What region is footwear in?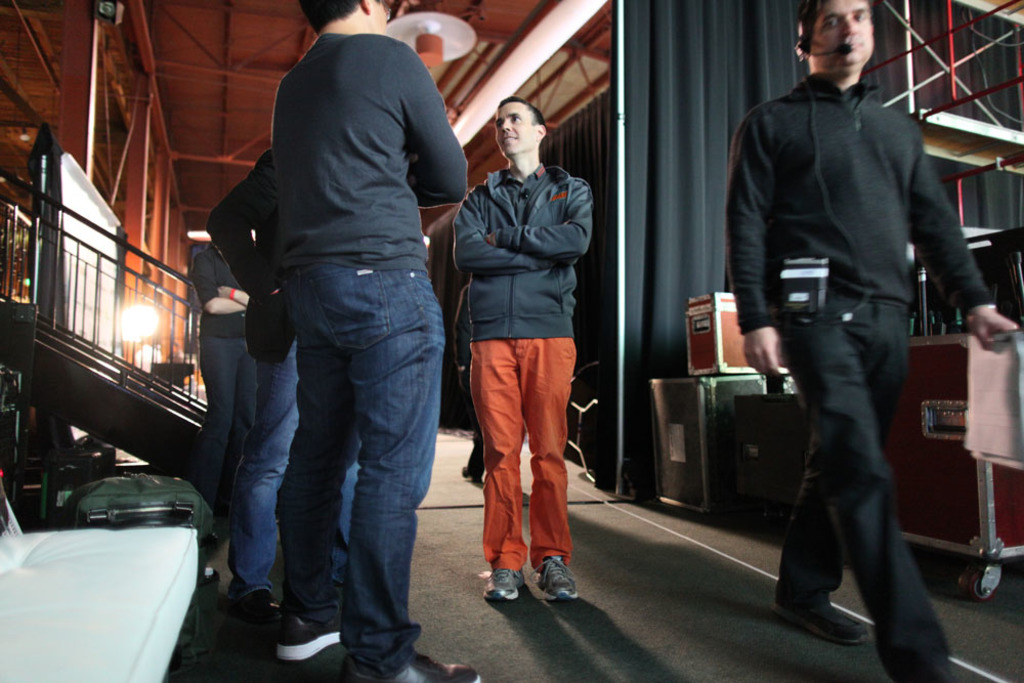
rect(461, 464, 483, 484).
